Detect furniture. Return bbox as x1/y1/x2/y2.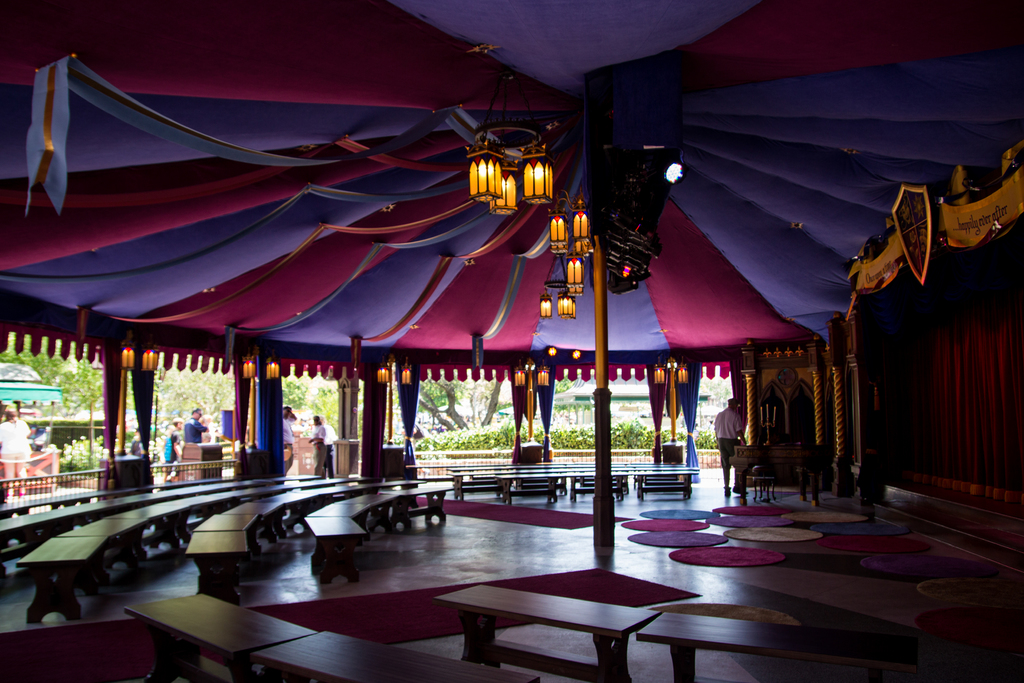
662/437/684/462.
